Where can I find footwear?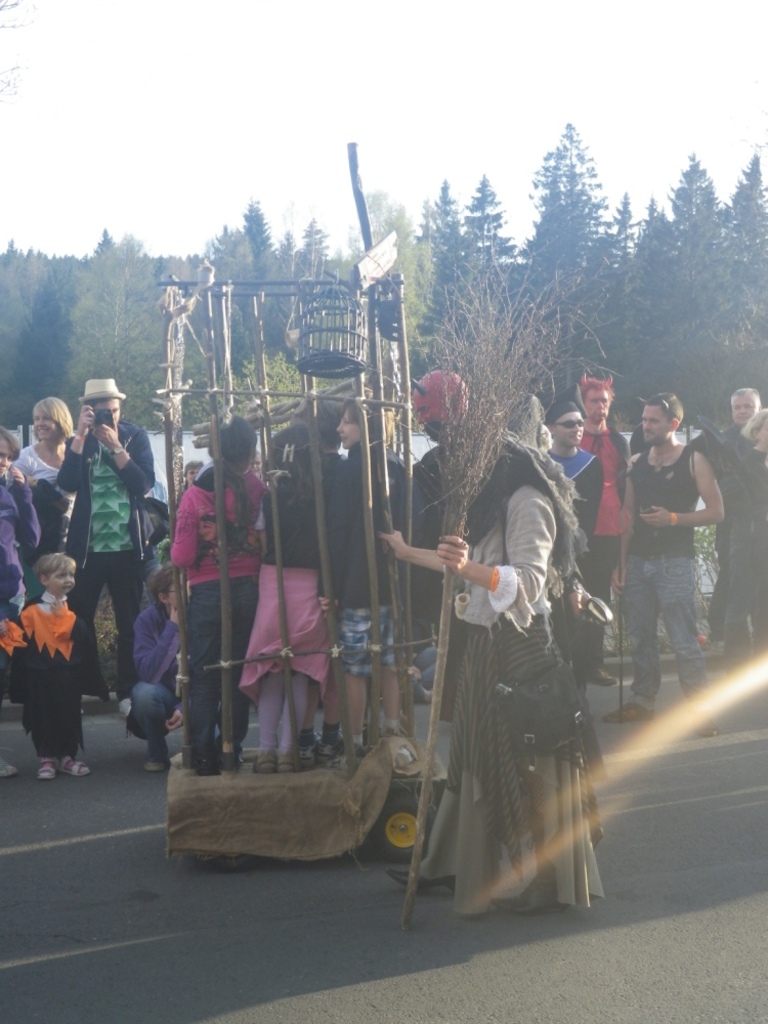
You can find it at region(38, 760, 55, 781).
